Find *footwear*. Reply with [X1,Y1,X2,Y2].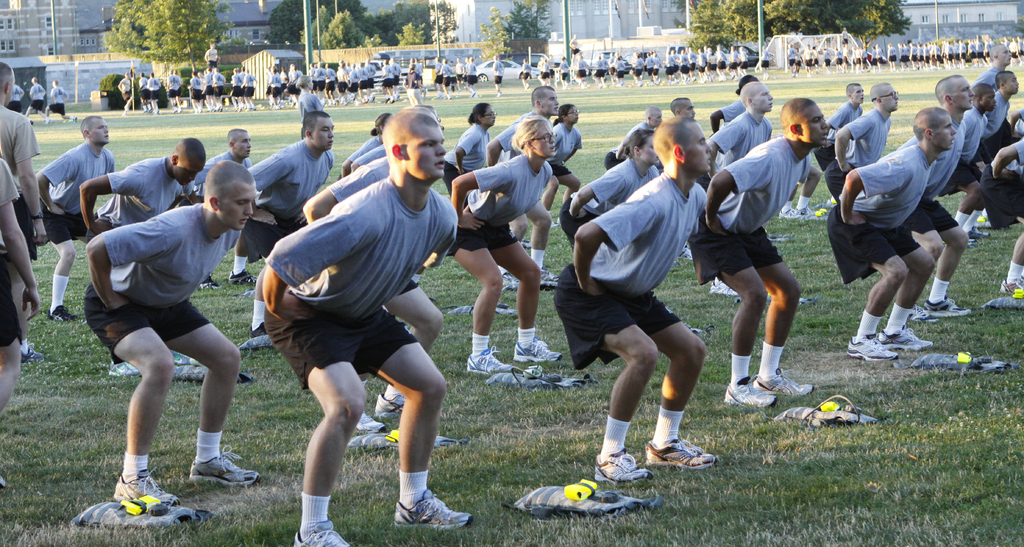
[198,276,218,290].
